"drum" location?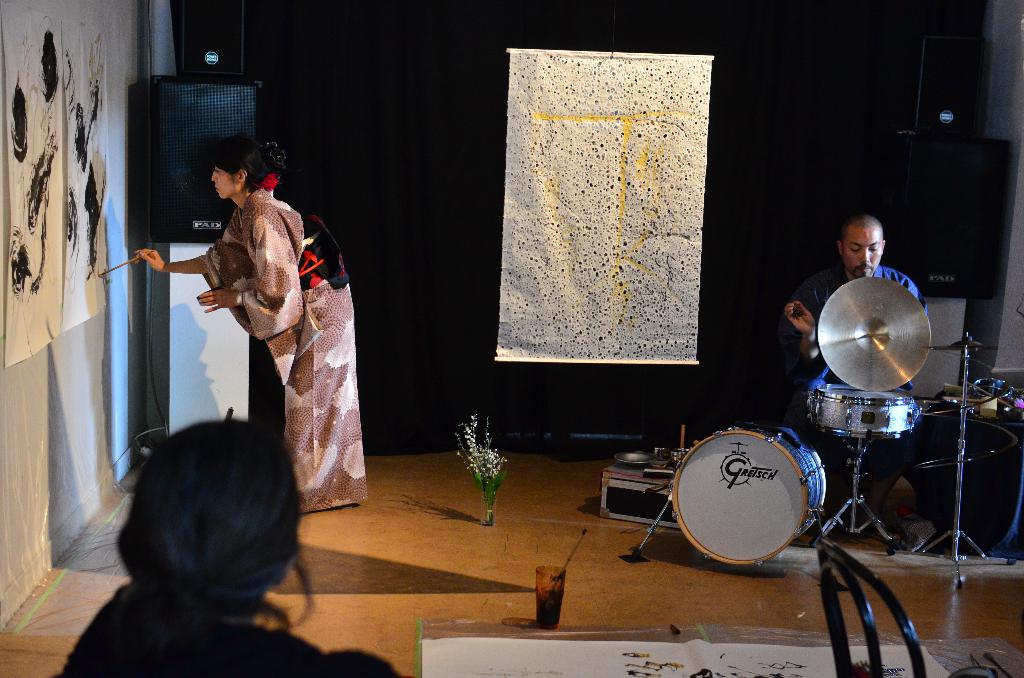
box(670, 428, 828, 567)
